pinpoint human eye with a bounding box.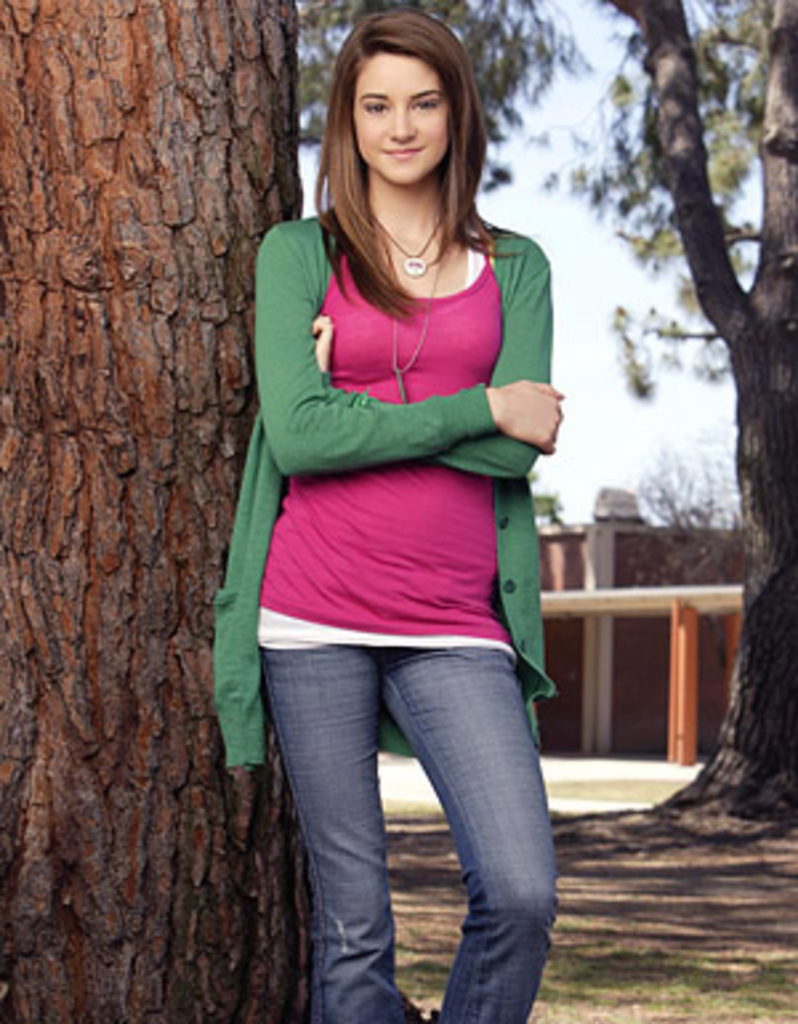
box=[367, 96, 396, 117].
